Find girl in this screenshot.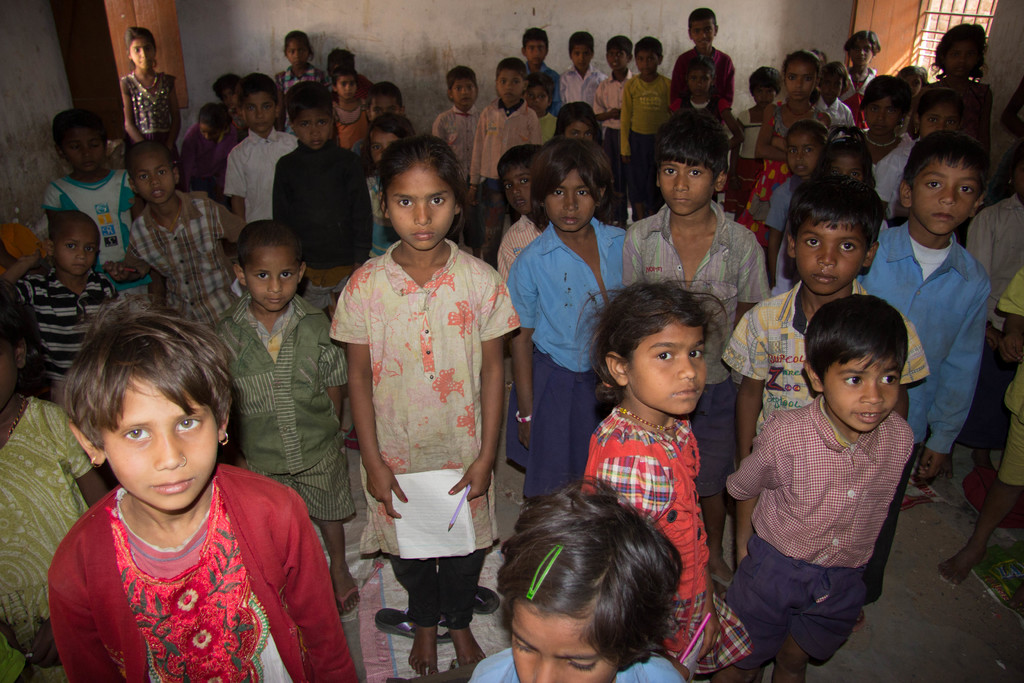
The bounding box for girl is [790, 120, 890, 293].
